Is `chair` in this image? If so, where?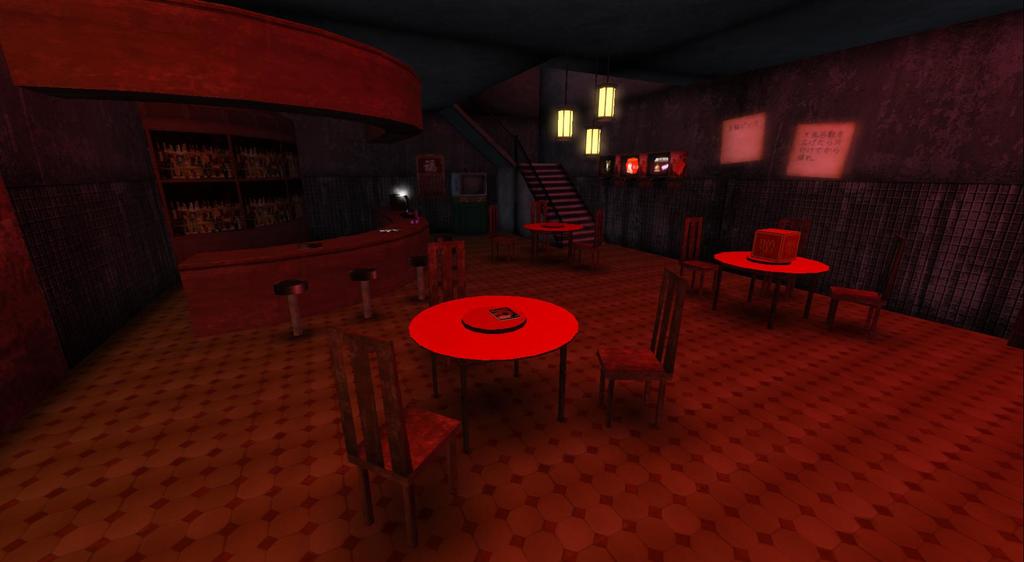
Yes, at bbox=[532, 203, 558, 254].
